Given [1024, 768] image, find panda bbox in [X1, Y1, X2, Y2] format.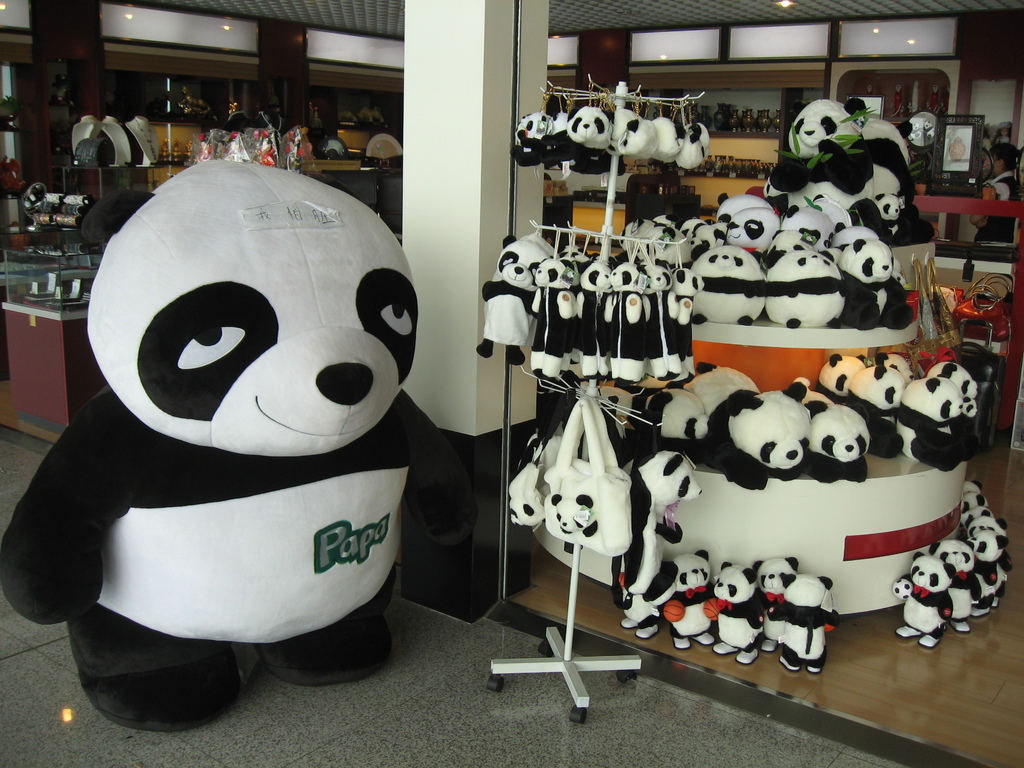
[0, 154, 447, 735].
